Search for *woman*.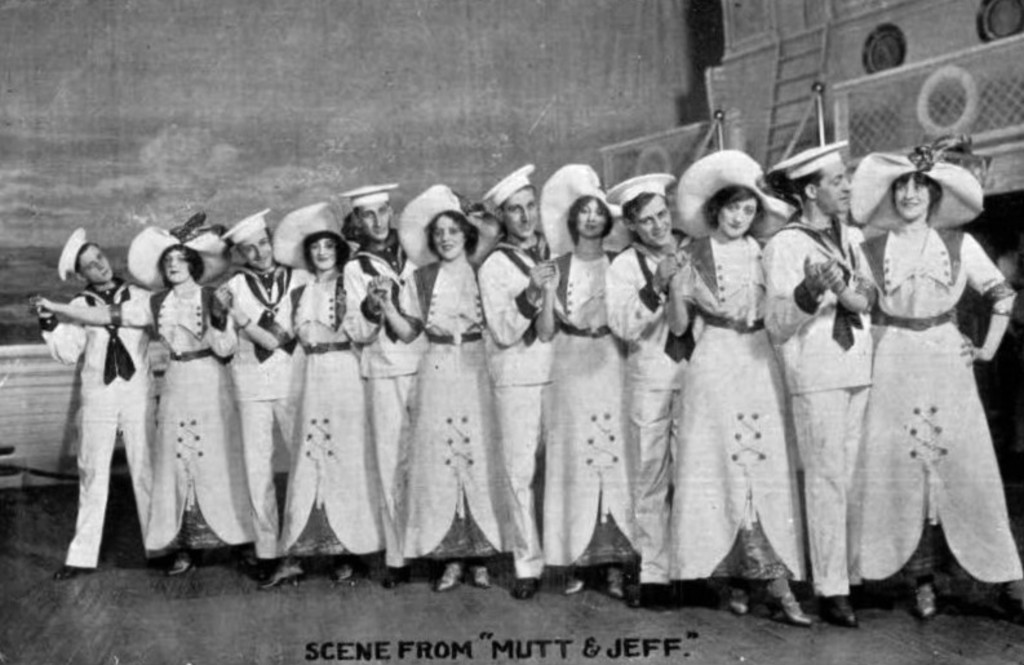
Found at pyautogui.locateOnScreen(229, 229, 350, 582).
